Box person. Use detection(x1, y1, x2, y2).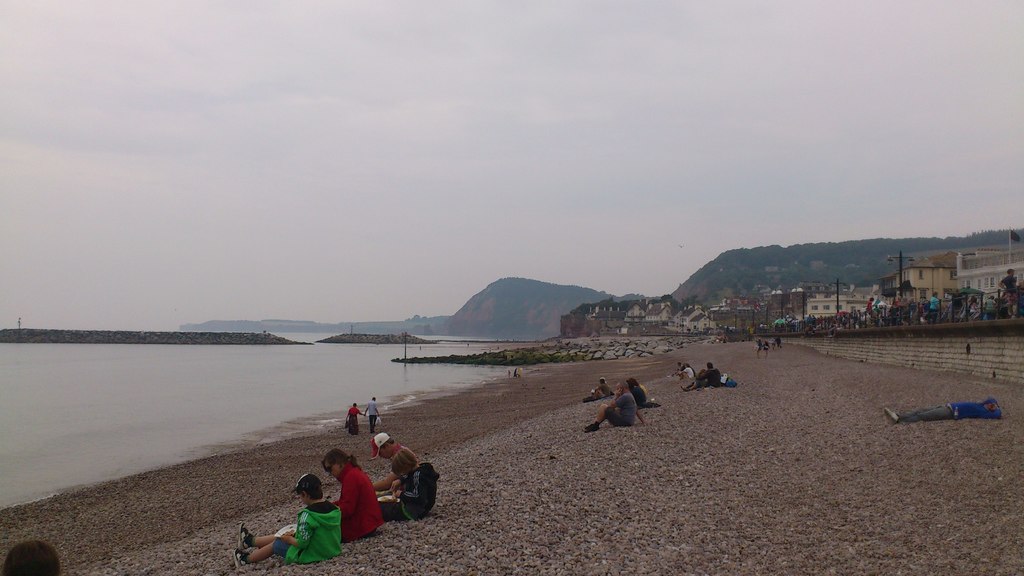
detection(330, 445, 381, 545).
